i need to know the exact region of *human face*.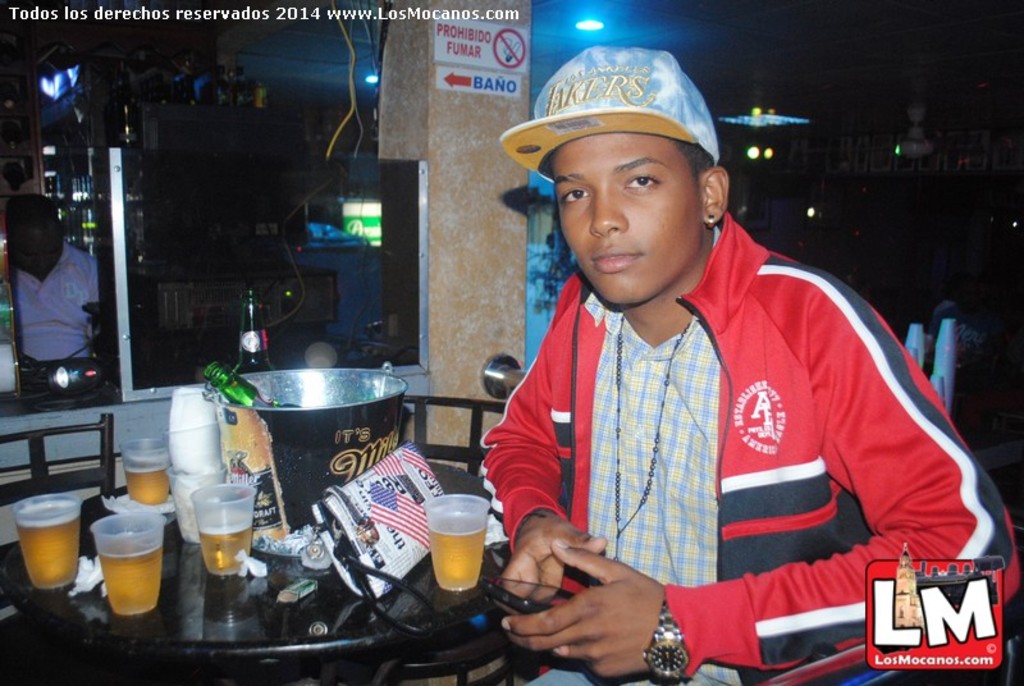
Region: x1=559, y1=137, x2=707, y2=308.
